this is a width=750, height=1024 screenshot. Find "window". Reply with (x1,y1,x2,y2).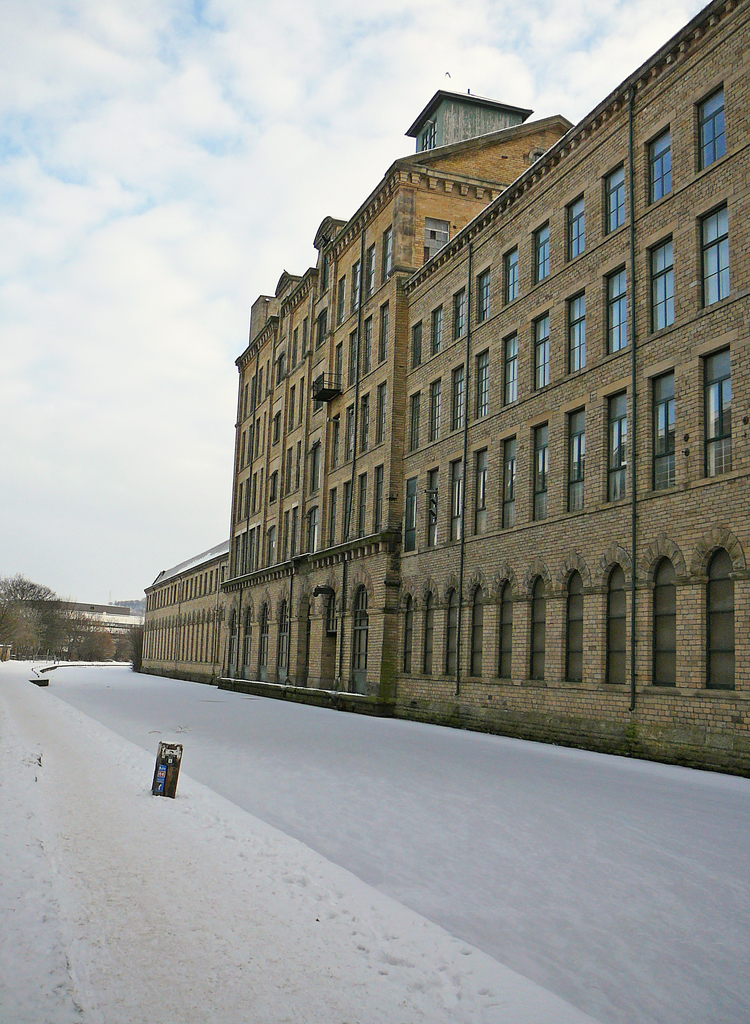
(303,317,308,359).
